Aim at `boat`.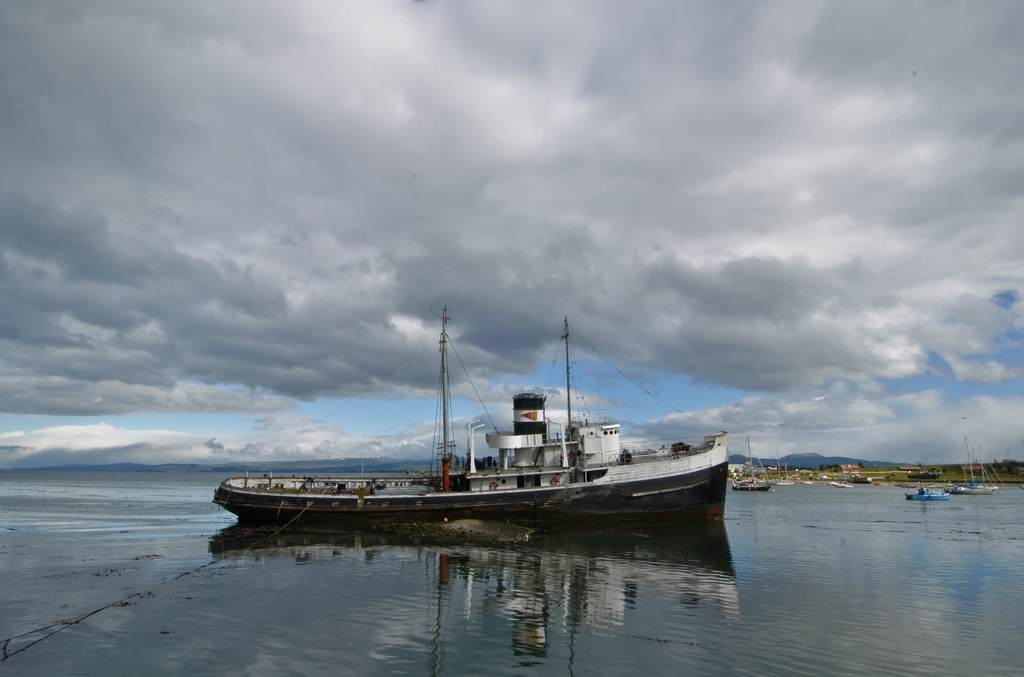
Aimed at x1=905, y1=477, x2=953, y2=499.
